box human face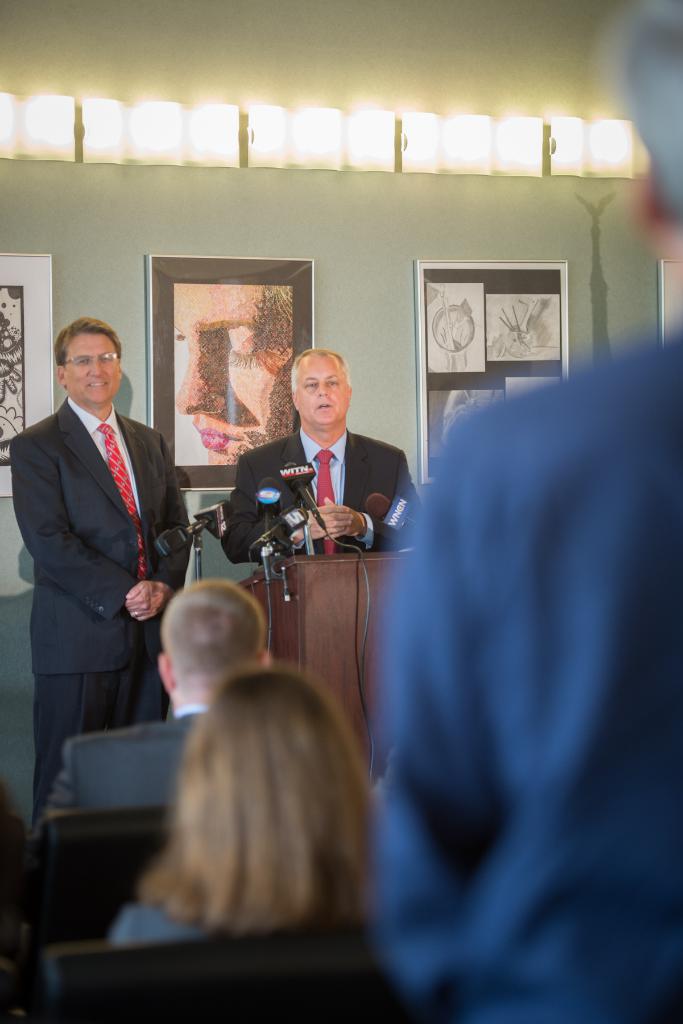
{"x1": 292, "y1": 356, "x2": 351, "y2": 426}
